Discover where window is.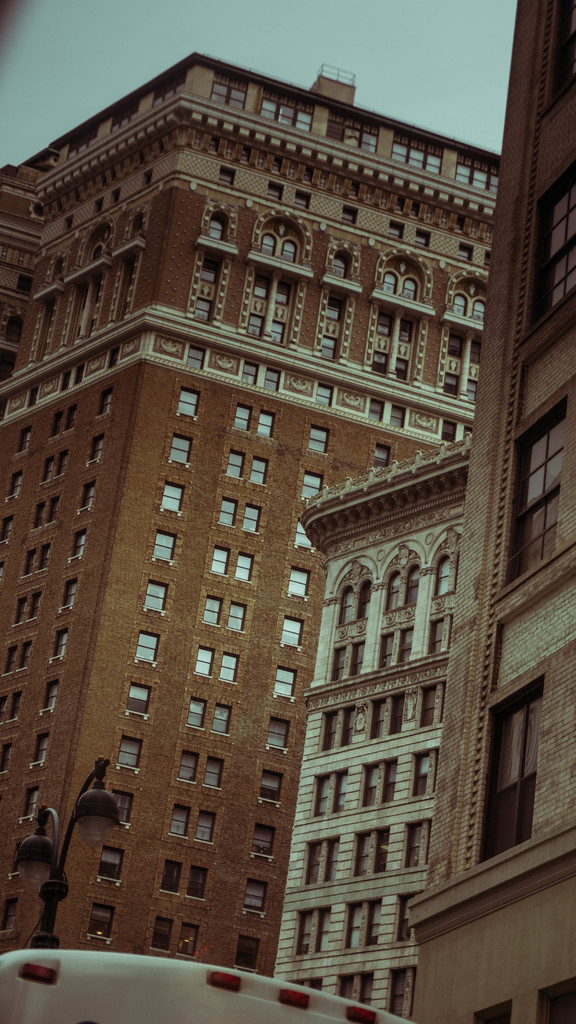
Discovered at x1=83 y1=428 x2=114 y2=464.
